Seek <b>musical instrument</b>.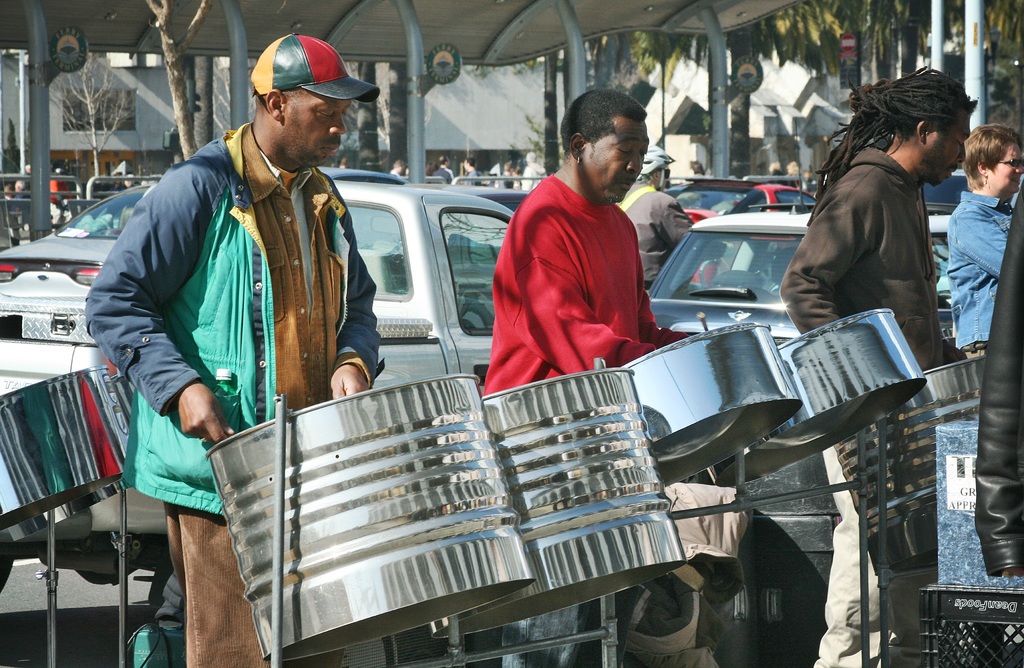
left=0, top=367, right=143, bottom=533.
